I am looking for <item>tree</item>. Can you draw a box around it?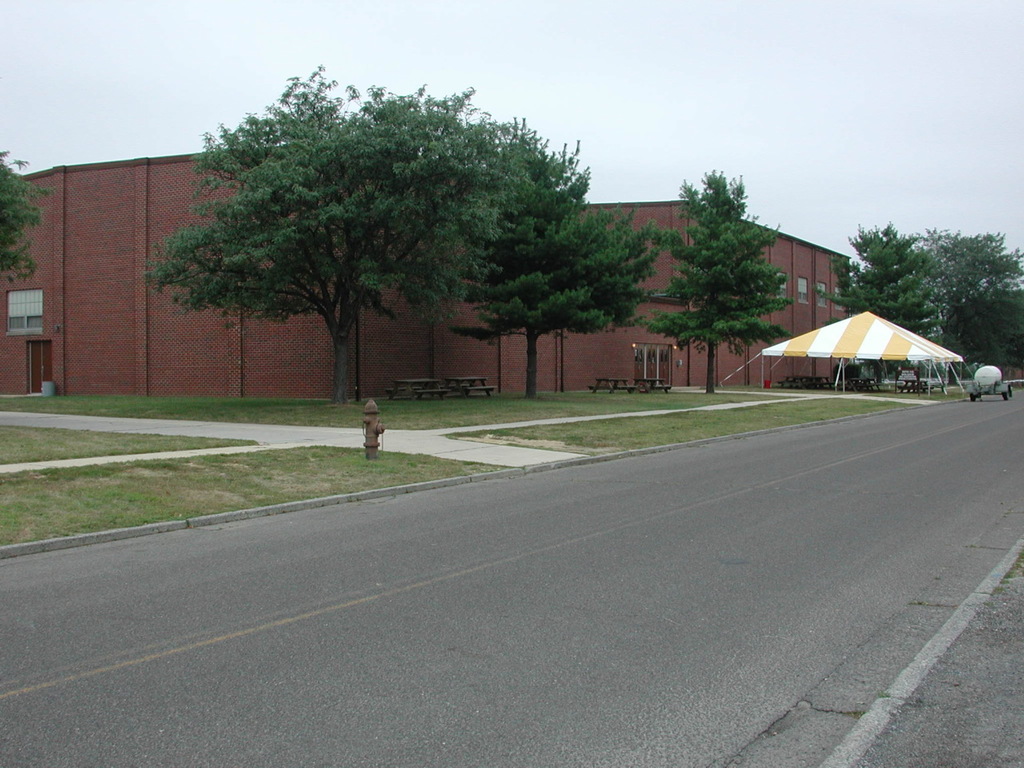
Sure, the bounding box is [x1=814, y1=214, x2=944, y2=386].
